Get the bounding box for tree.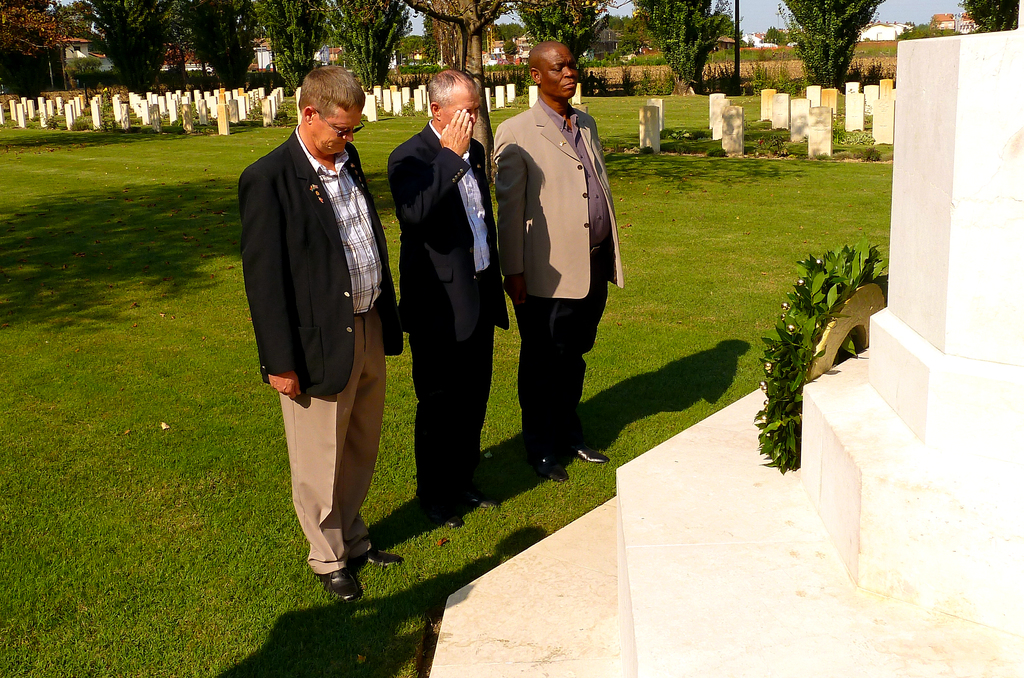
(173,0,252,86).
